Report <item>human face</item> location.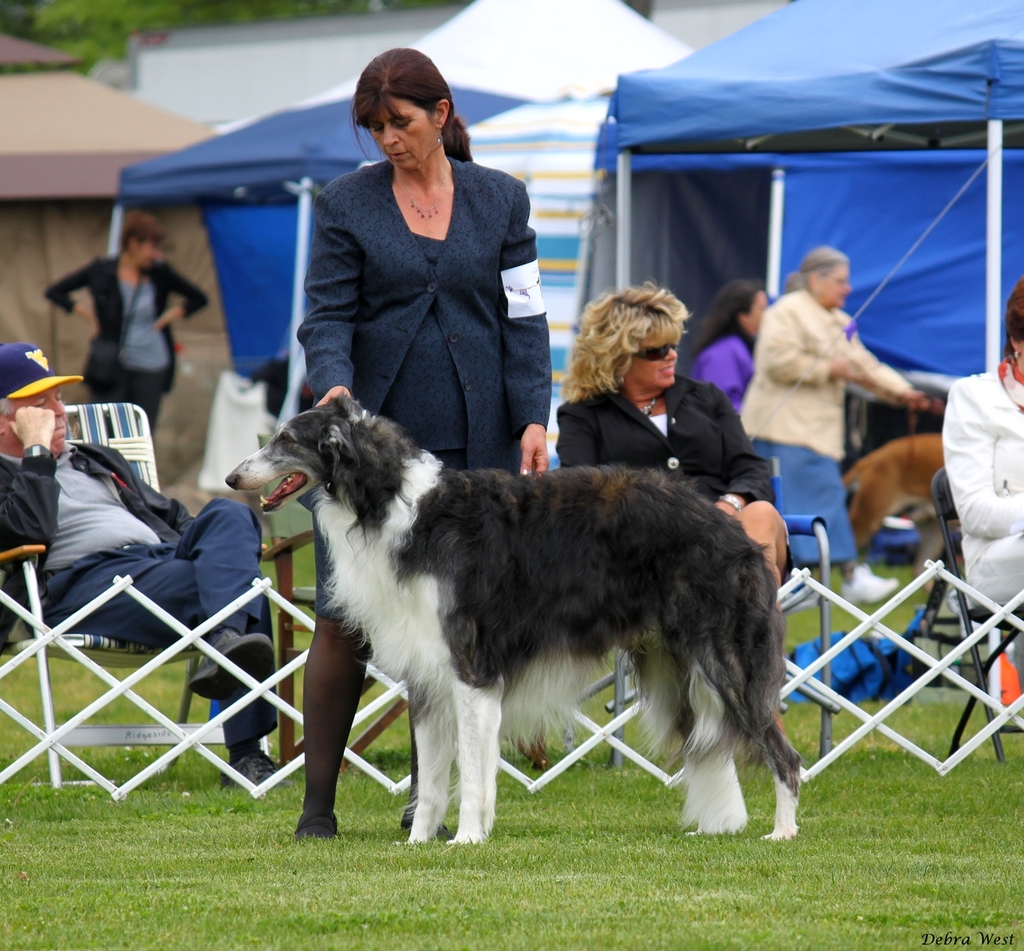
Report: locate(130, 239, 156, 268).
